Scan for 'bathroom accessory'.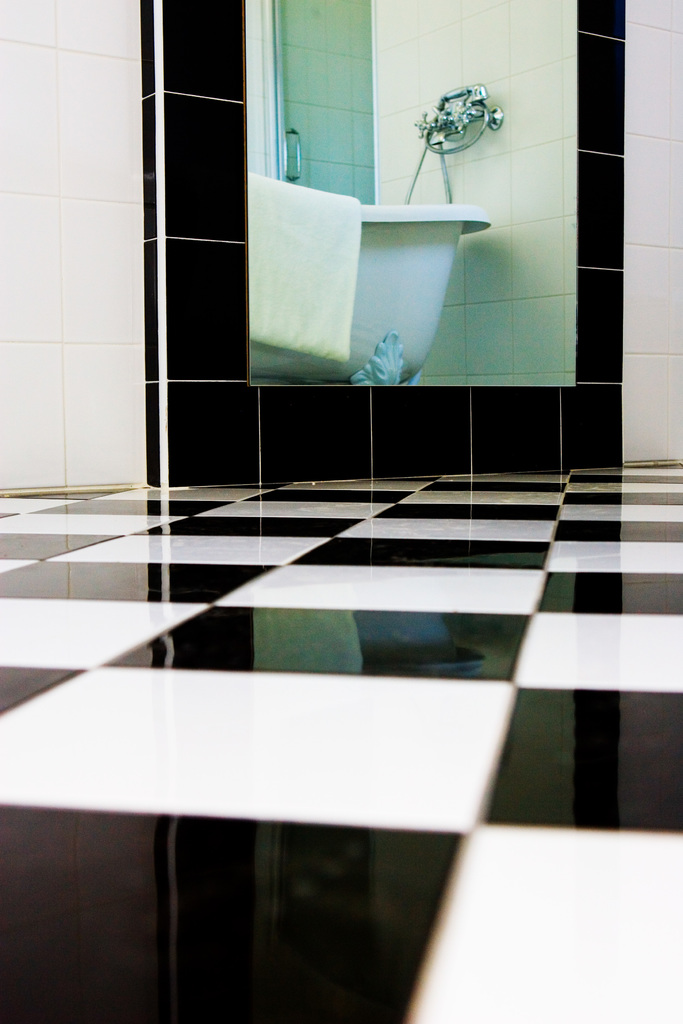
Scan result: {"x1": 393, "y1": 60, "x2": 507, "y2": 219}.
